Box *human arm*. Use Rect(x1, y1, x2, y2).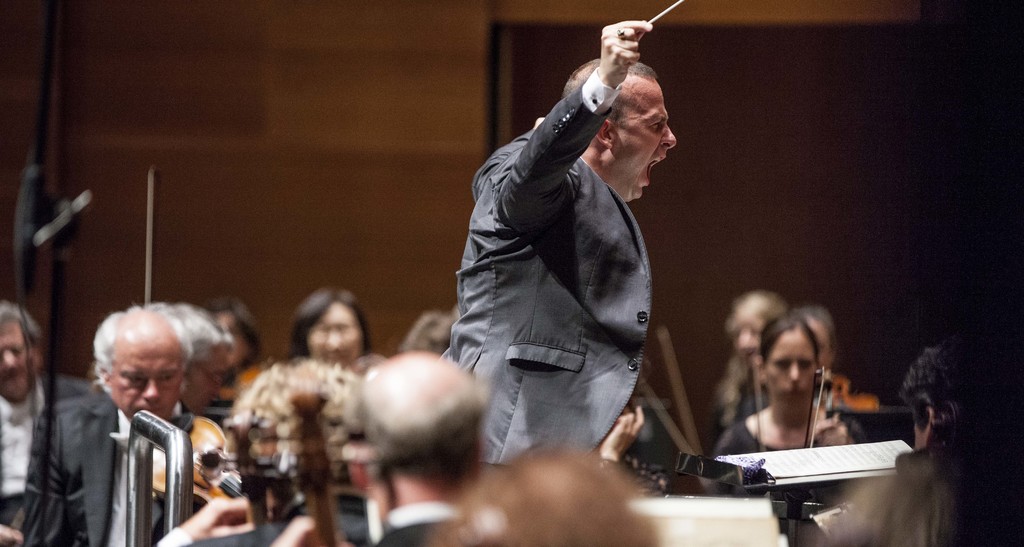
Rect(700, 406, 756, 479).
